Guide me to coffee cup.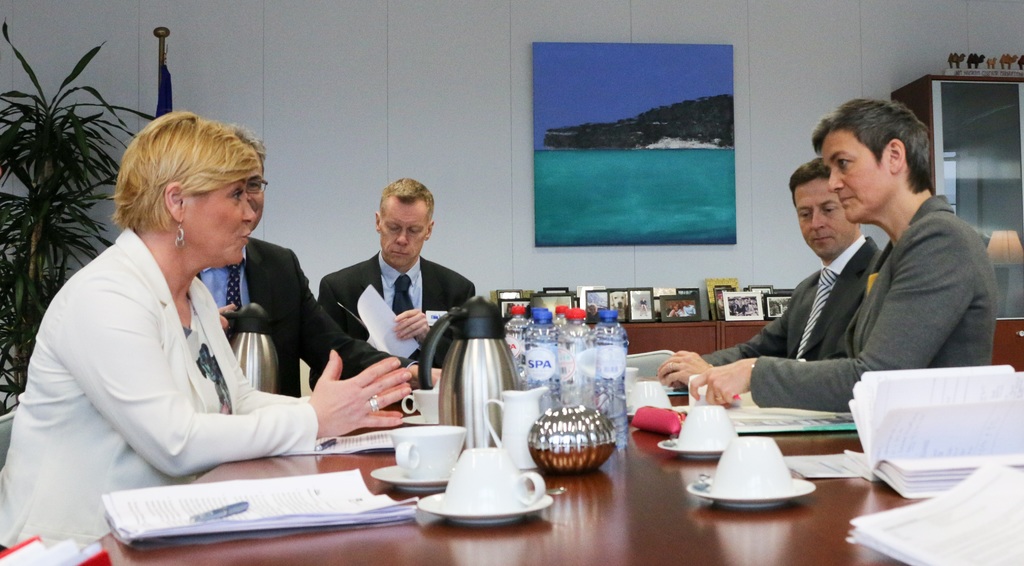
Guidance: <box>441,446,543,509</box>.
